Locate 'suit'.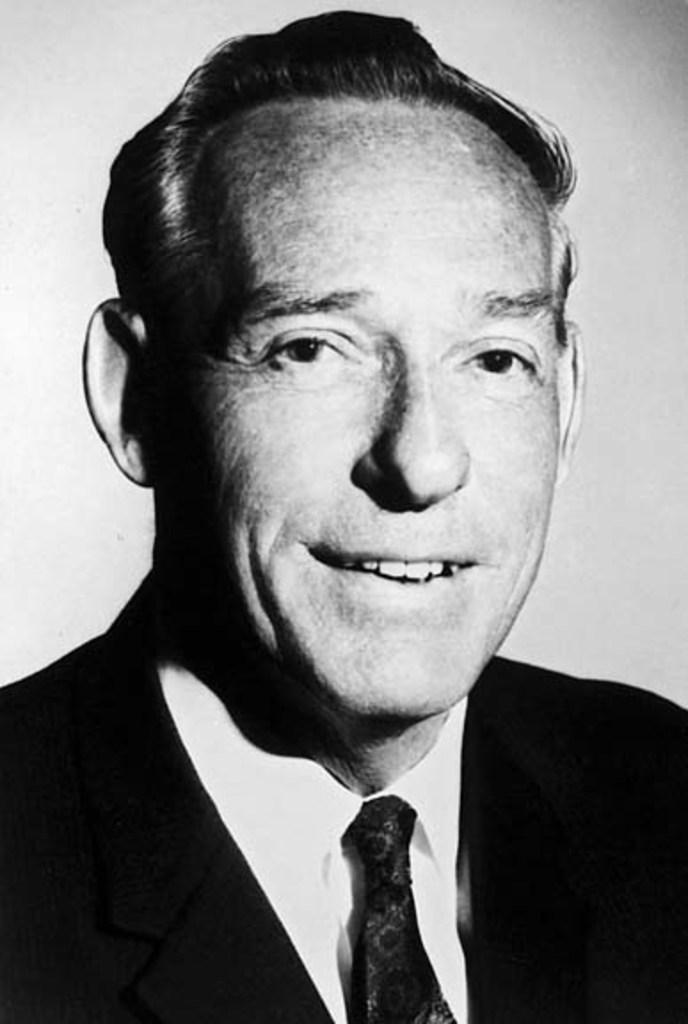
Bounding box: BBox(0, 569, 686, 1022).
